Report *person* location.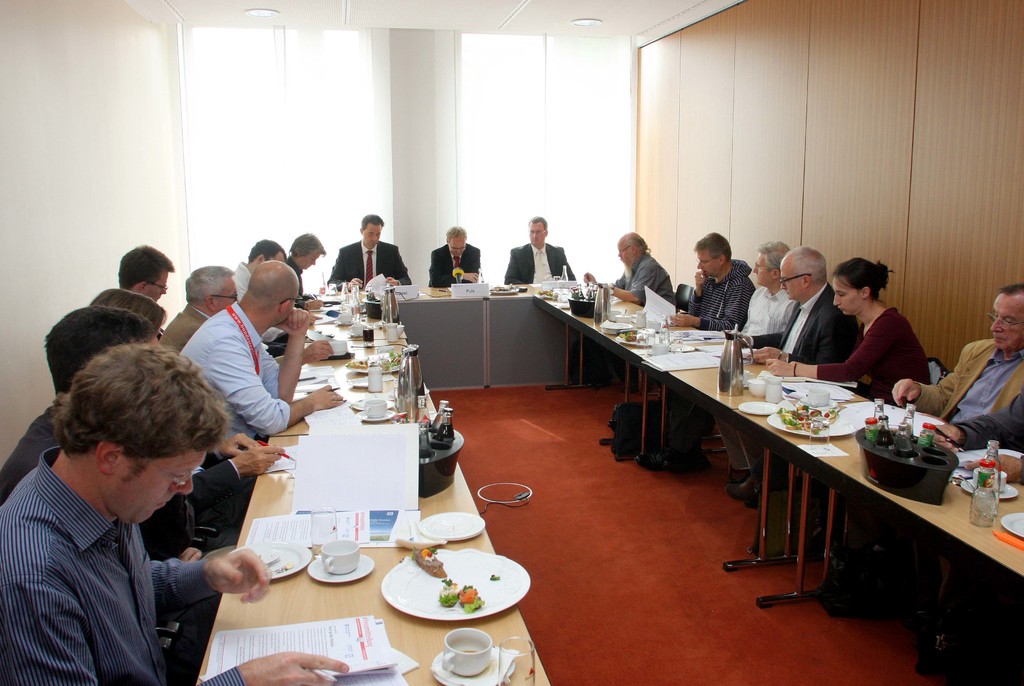
Report: rect(709, 243, 869, 511).
